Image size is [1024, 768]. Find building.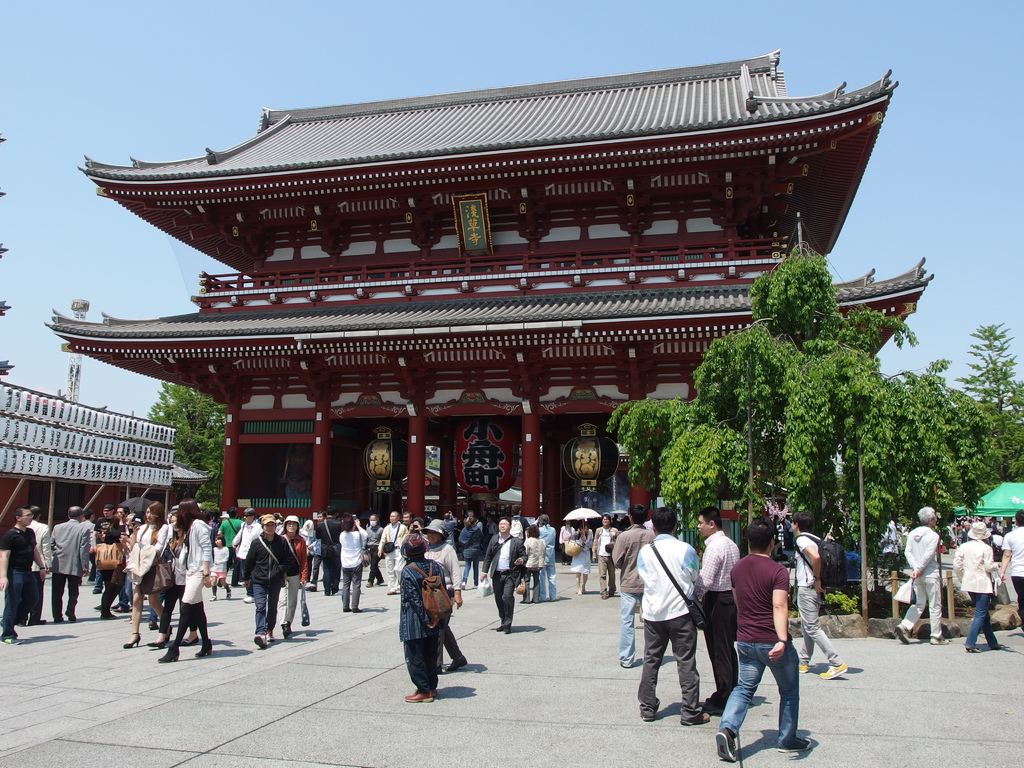
[left=0, top=375, right=205, bottom=552].
